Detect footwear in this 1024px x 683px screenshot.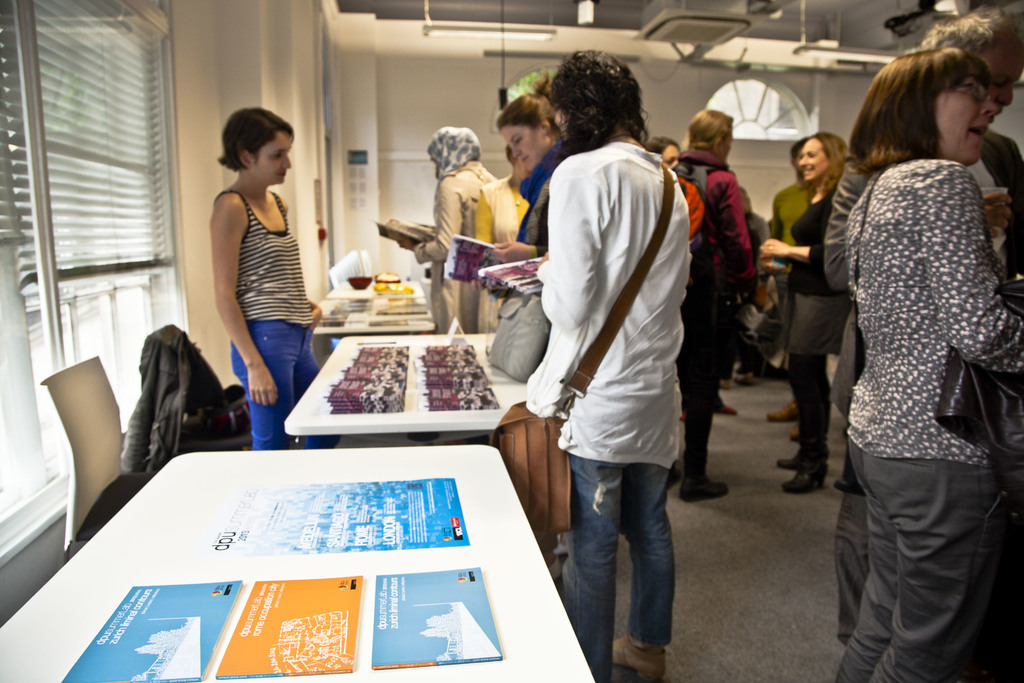
Detection: box(675, 475, 730, 503).
